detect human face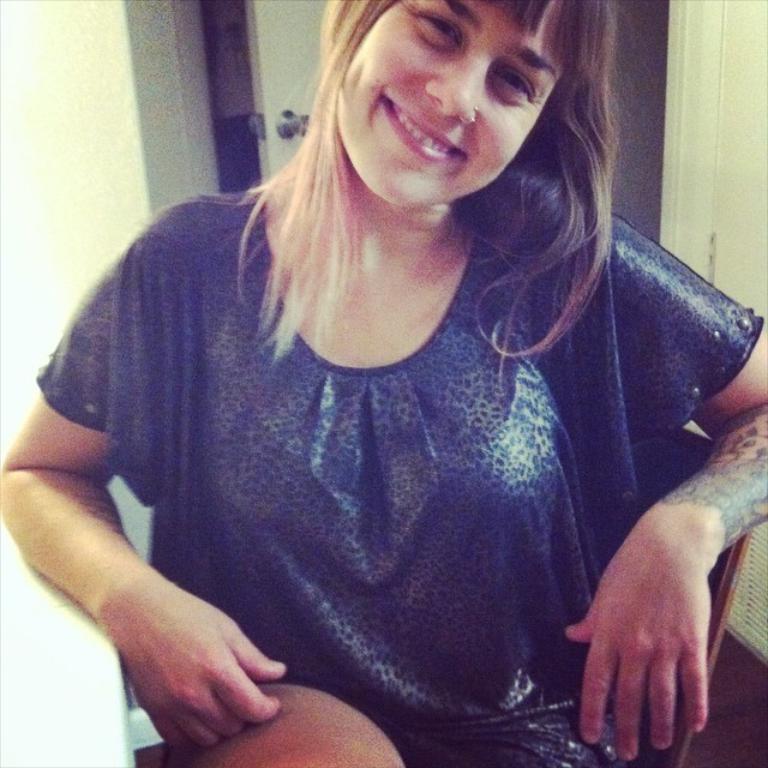
[left=334, top=0, right=578, bottom=209]
